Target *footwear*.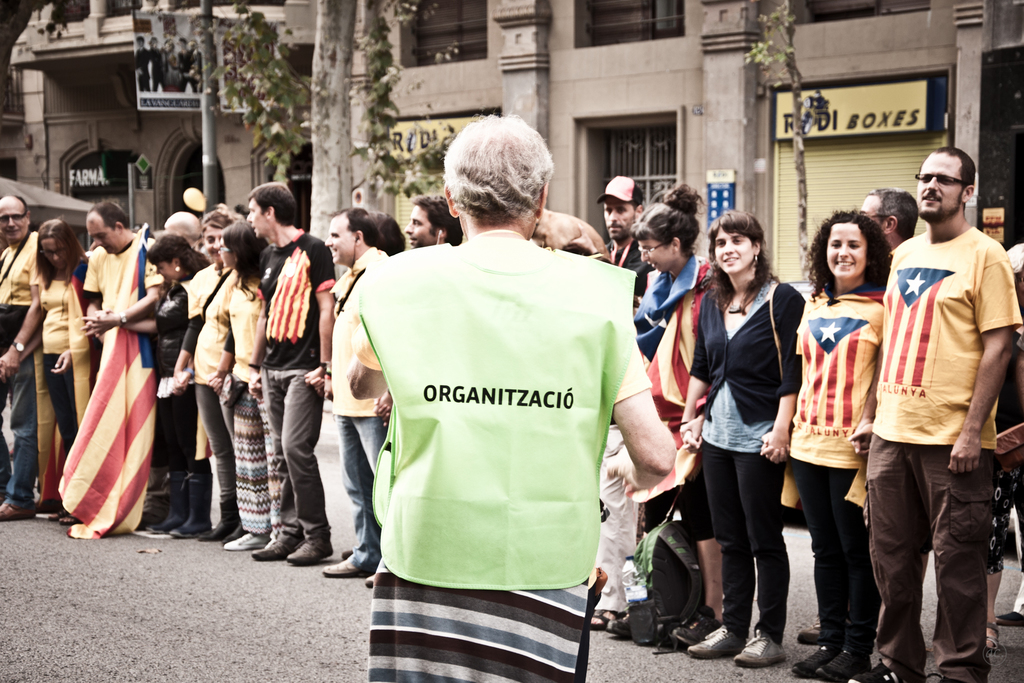
Target region: x1=60, y1=514, x2=84, y2=524.
